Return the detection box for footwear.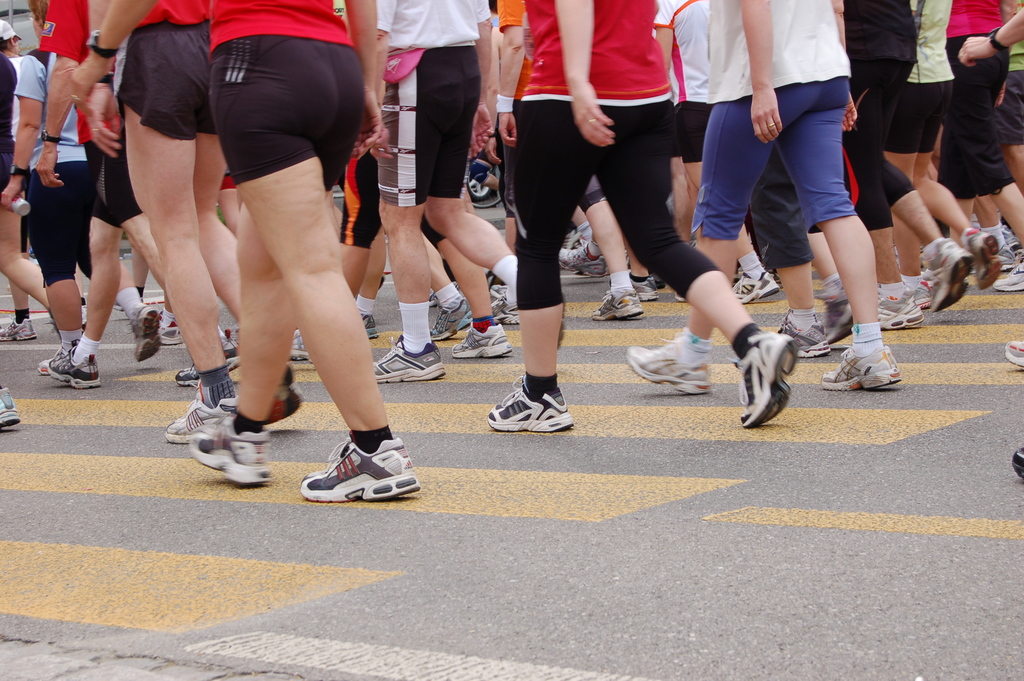
{"left": 450, "top": 325, "right": 513, "bottom": 360}.
